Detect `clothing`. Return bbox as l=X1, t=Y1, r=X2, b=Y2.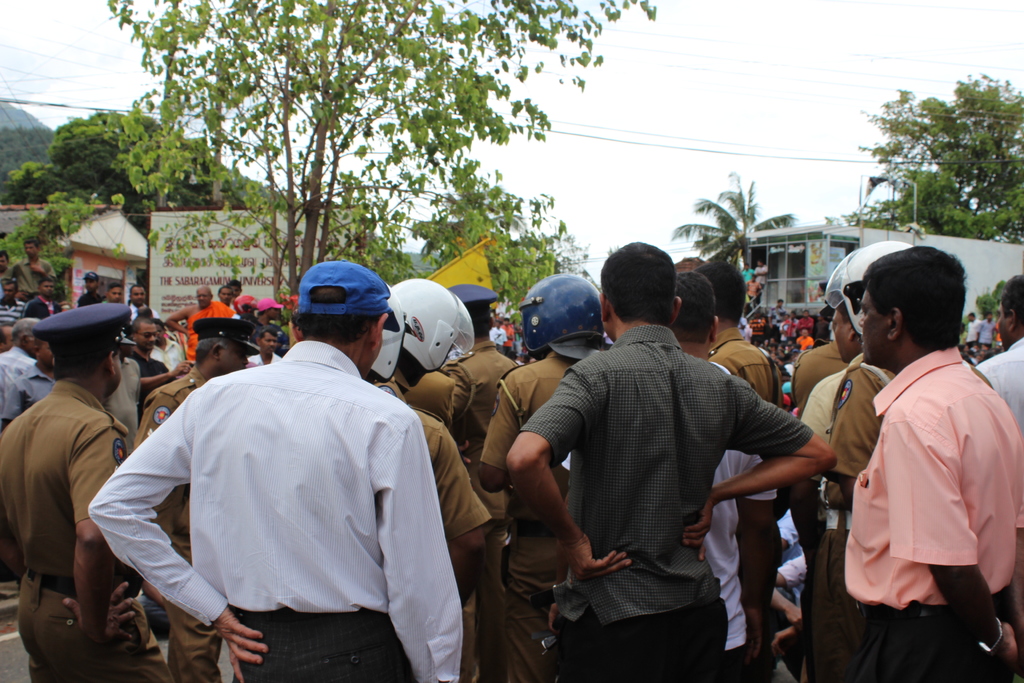
l=855, t=336, r=1020, b=682.
